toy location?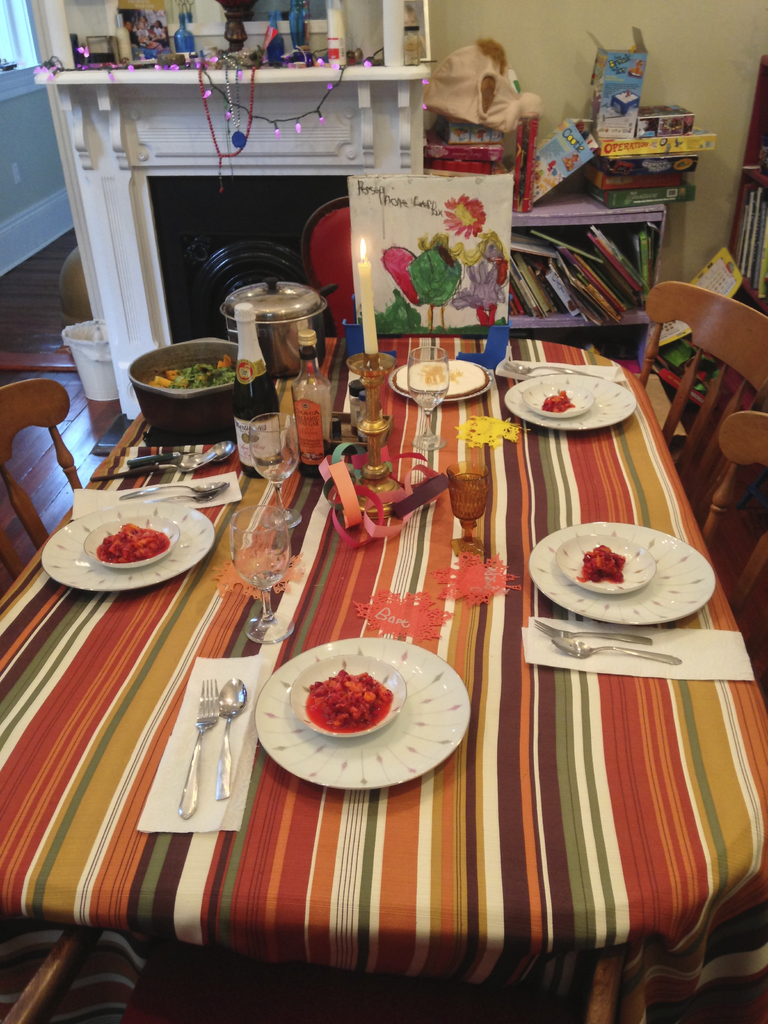
[left=562, top=154, right=580, bottom=171]
